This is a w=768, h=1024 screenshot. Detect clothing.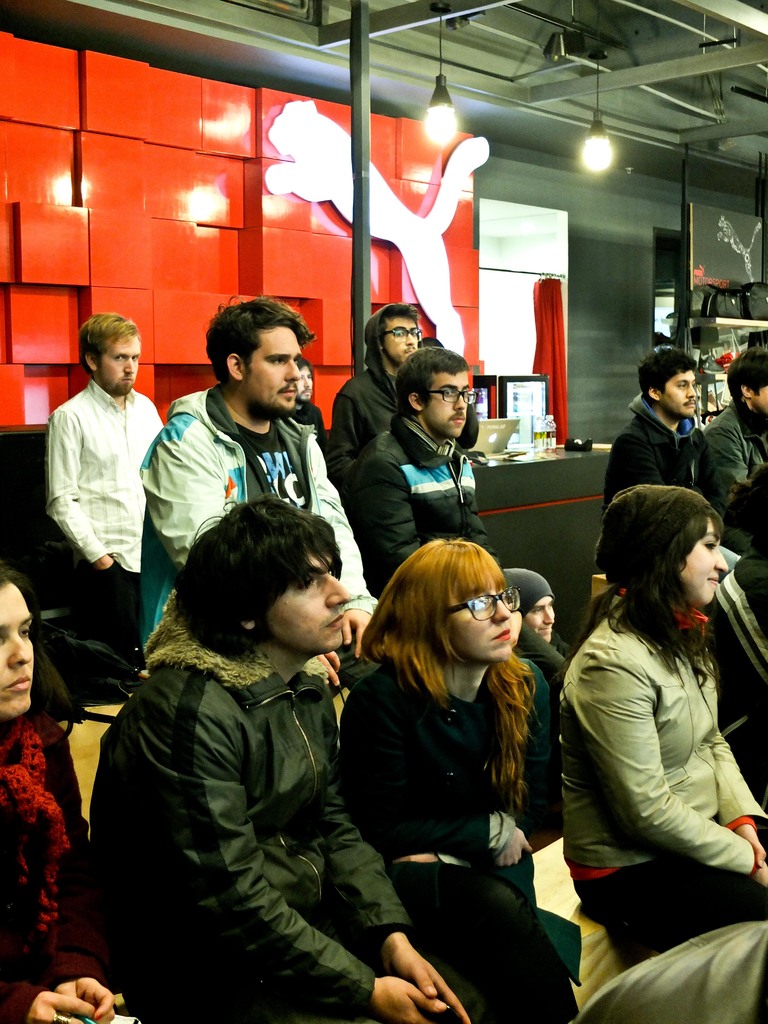
{"left": 603, "top": 390, "right": 701, "bottom": 512}.
